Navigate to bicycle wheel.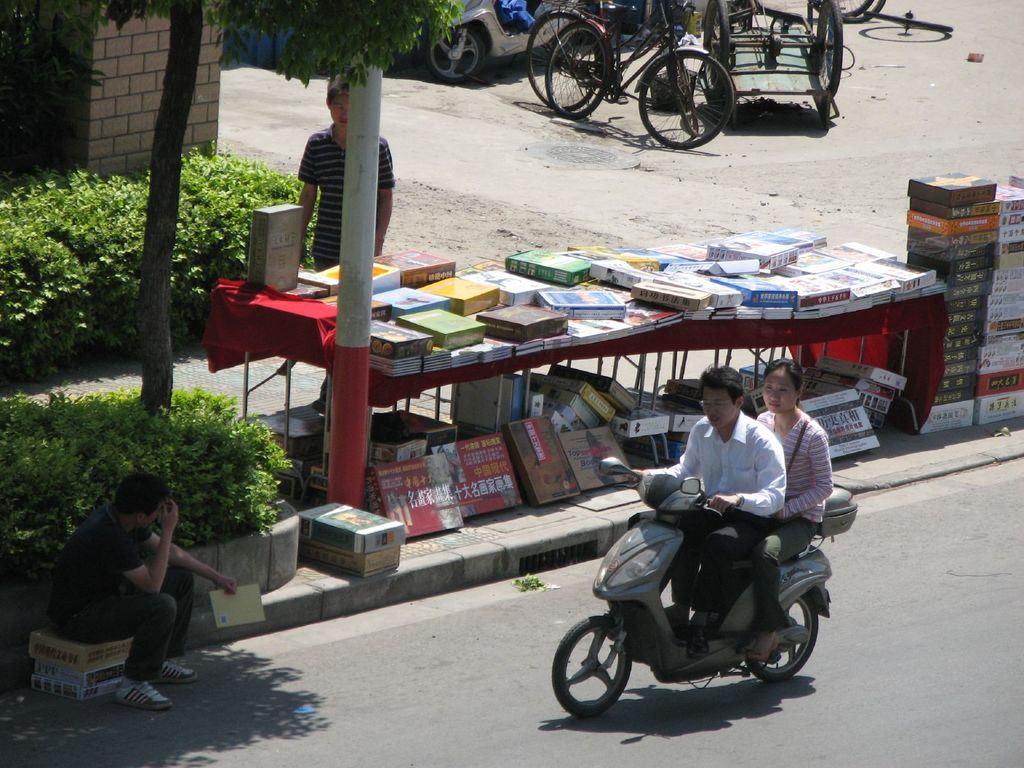
Navigation target: <region>527, 4, 600, 115</region>.
